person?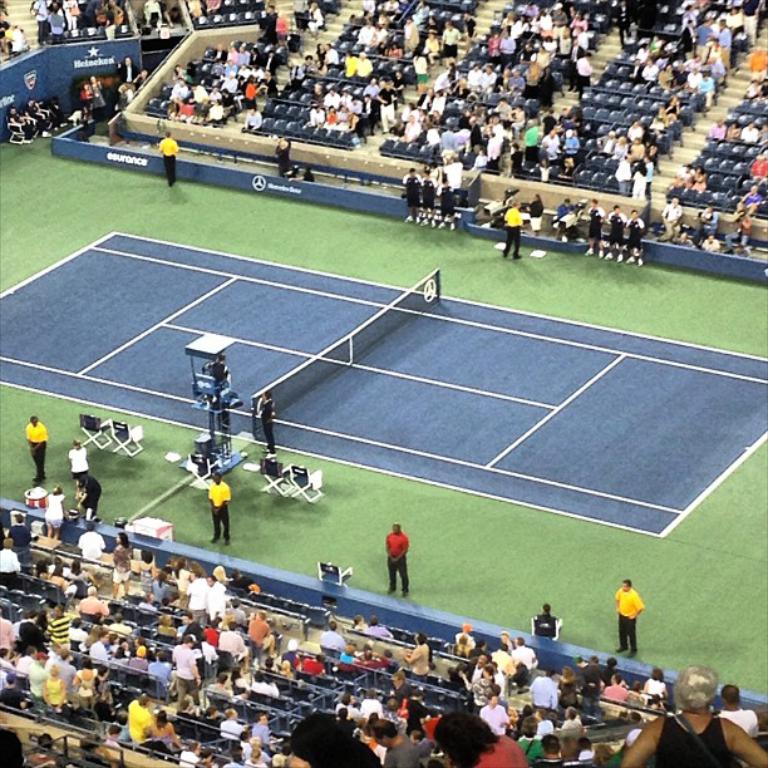
pyautogui.locateOnScreen(110, 532, 133, 601)
